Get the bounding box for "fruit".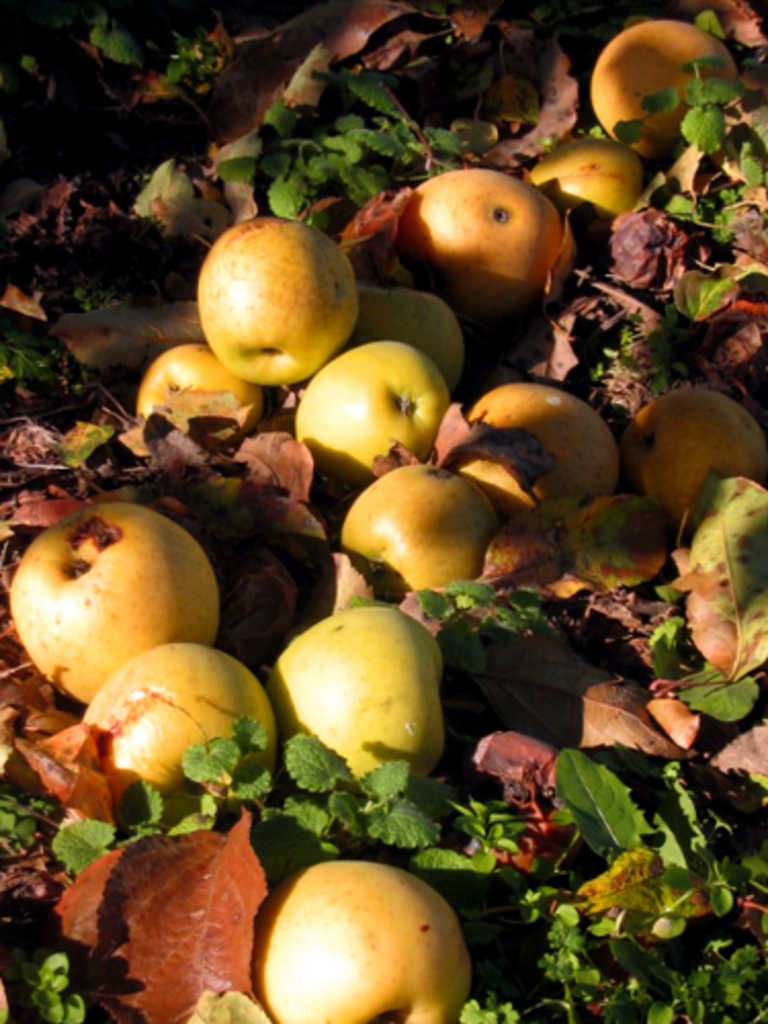
pyautogui.locateOnScreen(78, 641, 283, 801).
